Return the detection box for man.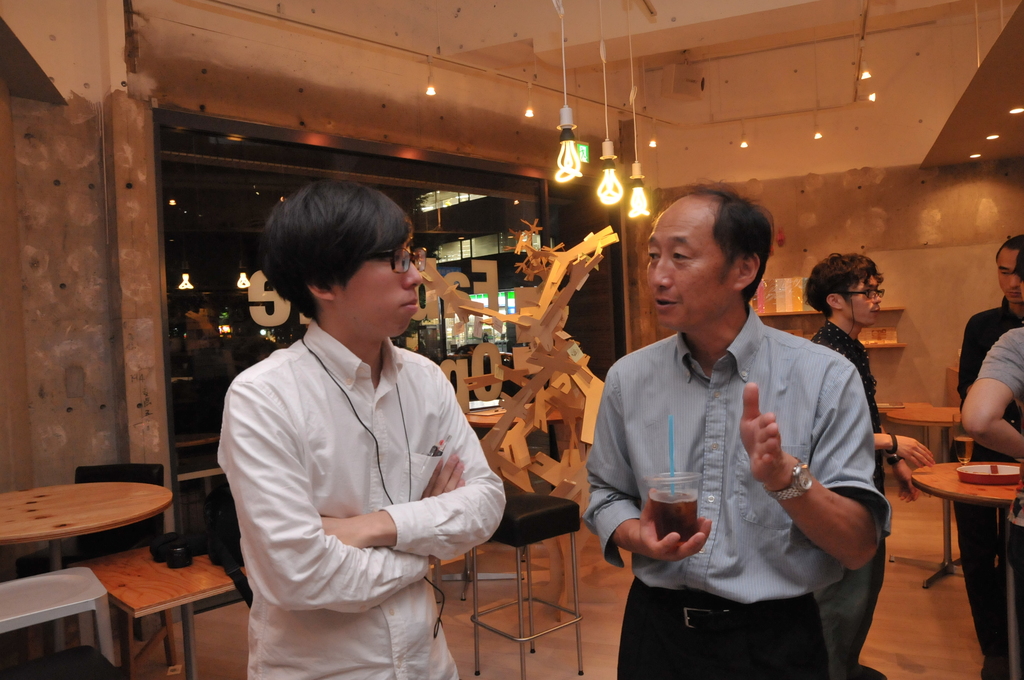
(left=587, top=189, right=897, bottom=679).
